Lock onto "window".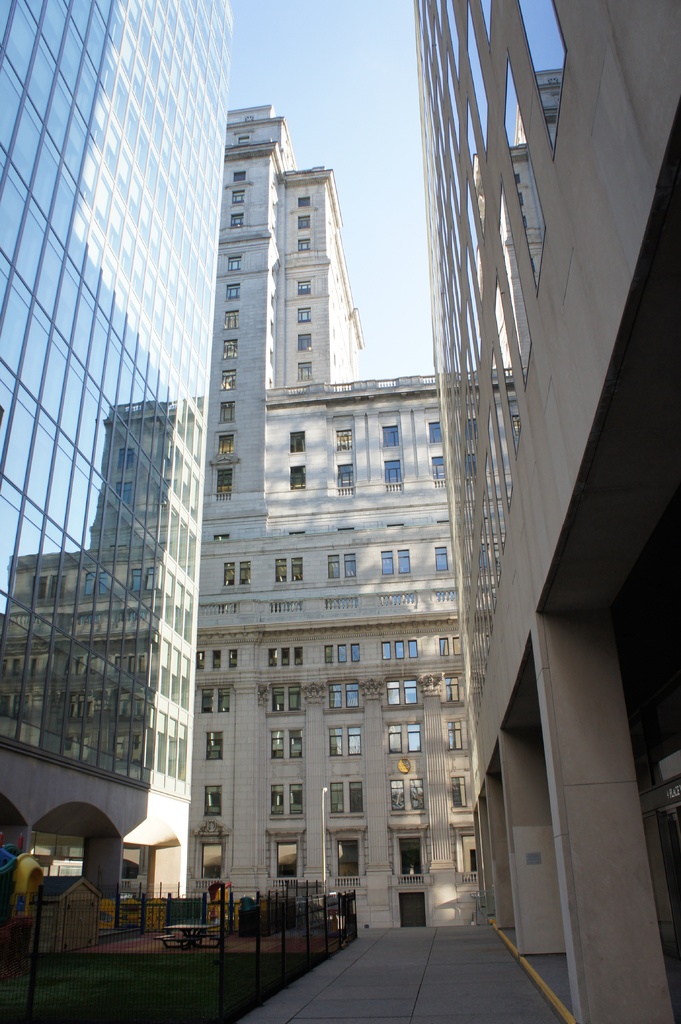
Locked: <region>329, 781, 343, 813</region>.
